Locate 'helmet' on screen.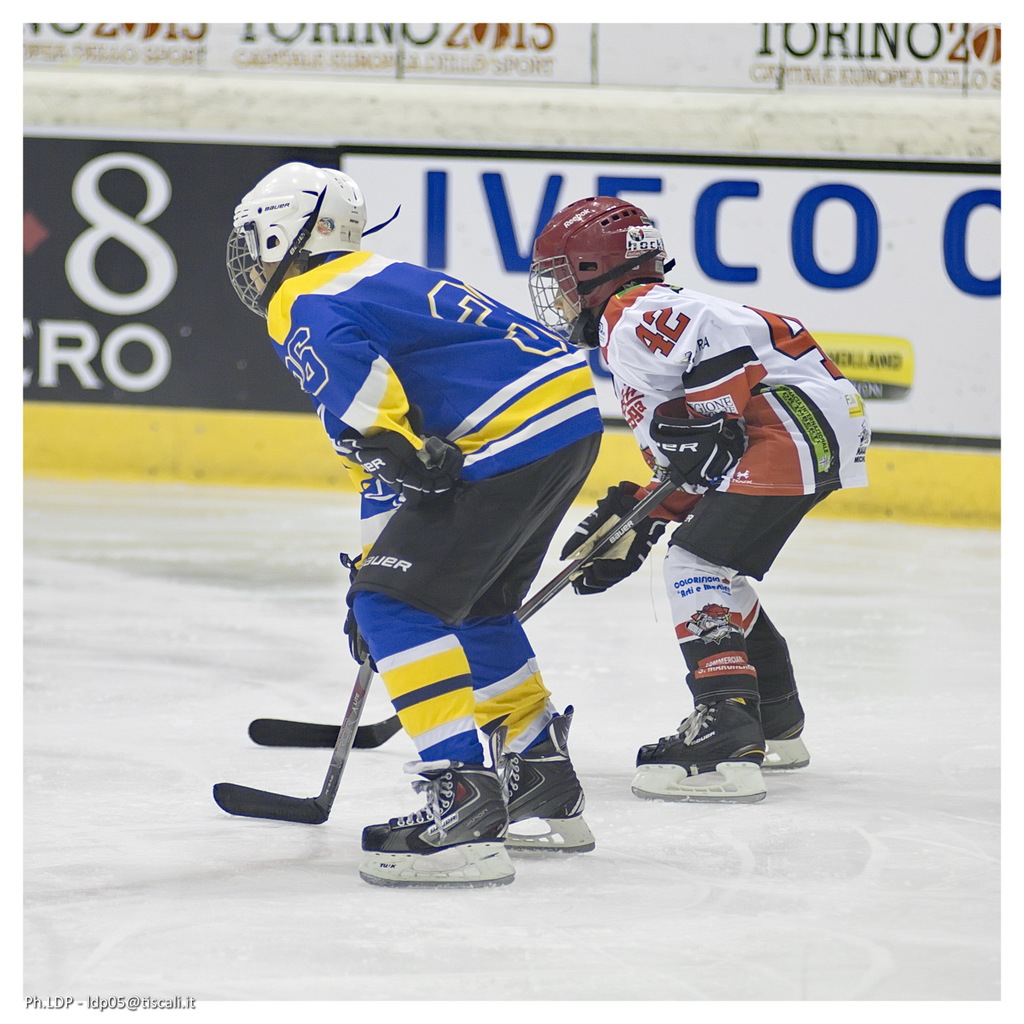
On screen at pyautogui.locateOnScreen(211, 159, 362, 315).
